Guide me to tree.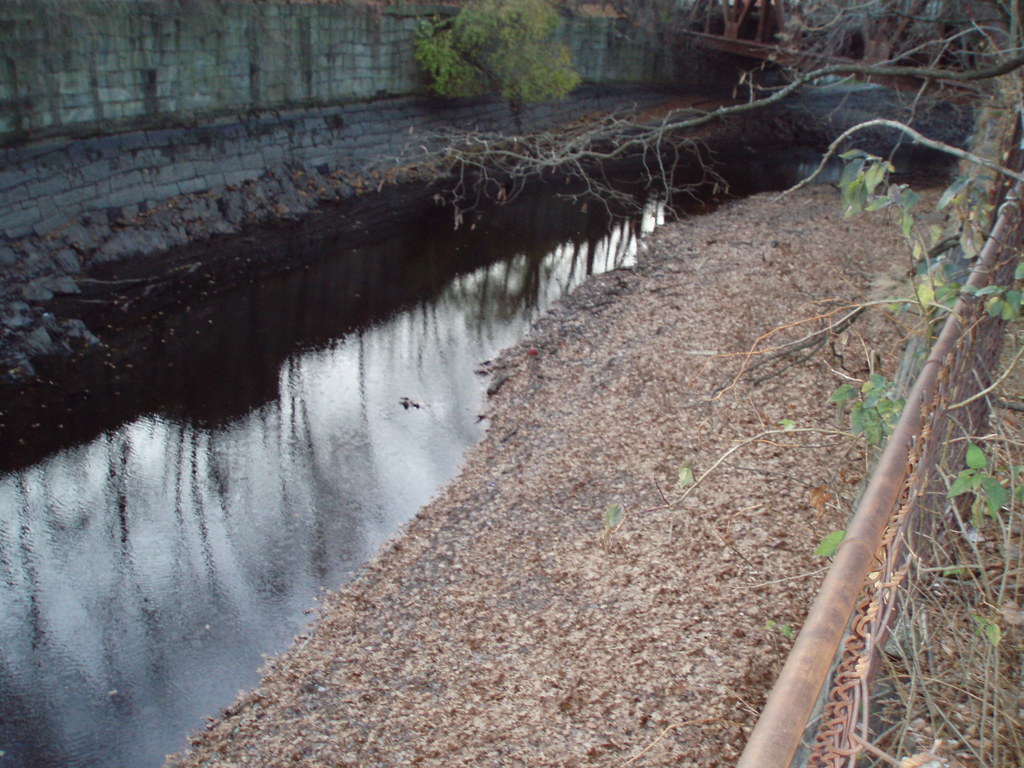
Guidance: x1=374 y1=0 x2=1023 y2=239.
